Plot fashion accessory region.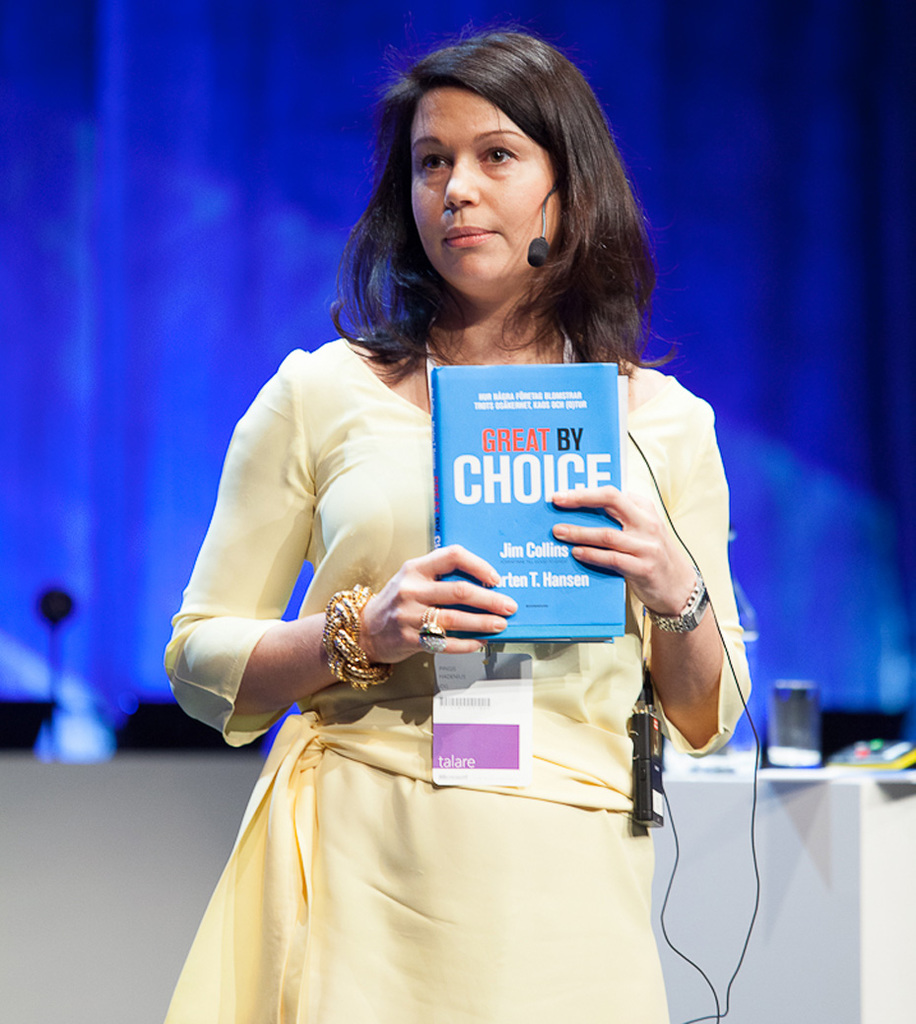
Plotted at x1=644 y1=579 x2=710 y2=641.
